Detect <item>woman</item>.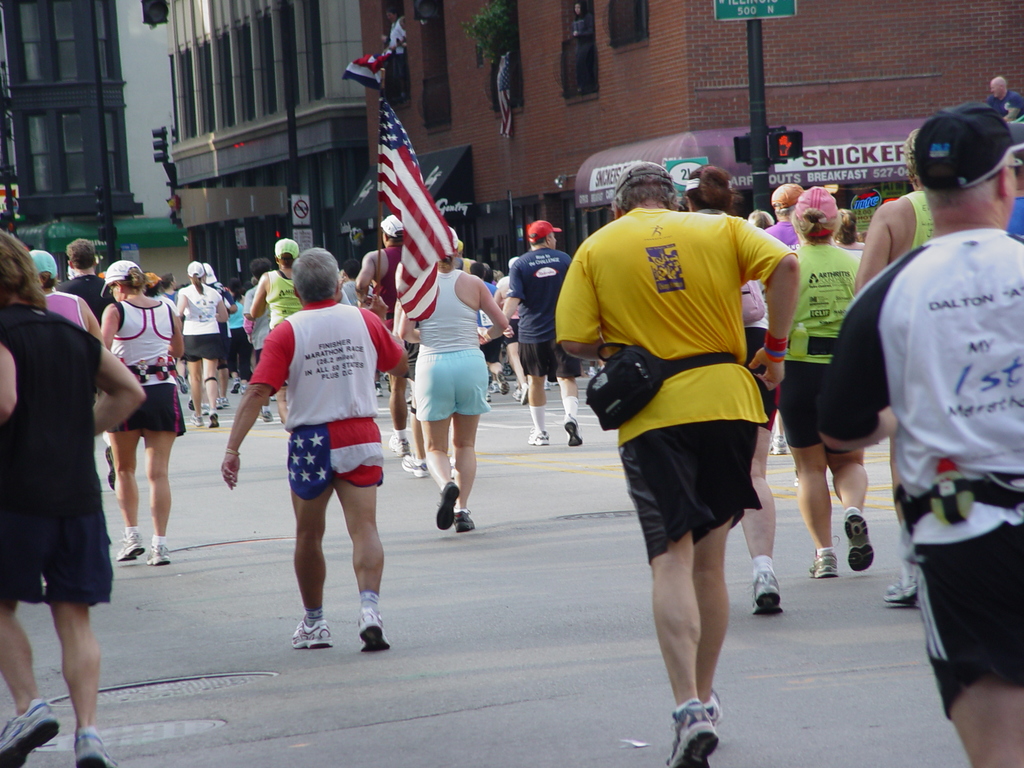
Detected at select_region(397, 226, 506, 531).
